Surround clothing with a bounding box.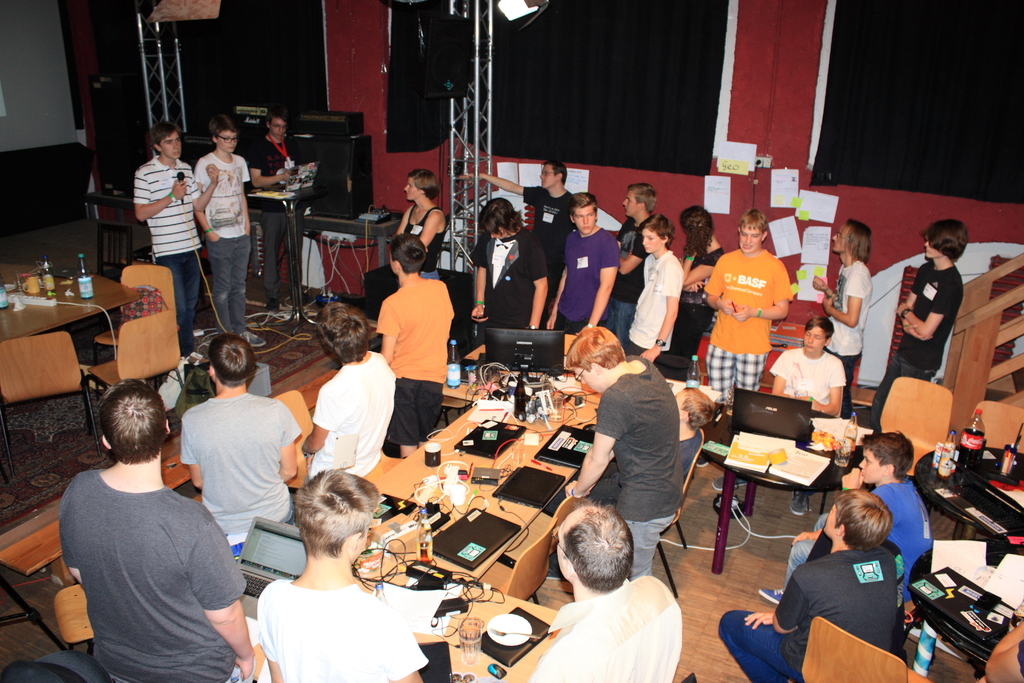
BBox(773, 549, 897, 670).
